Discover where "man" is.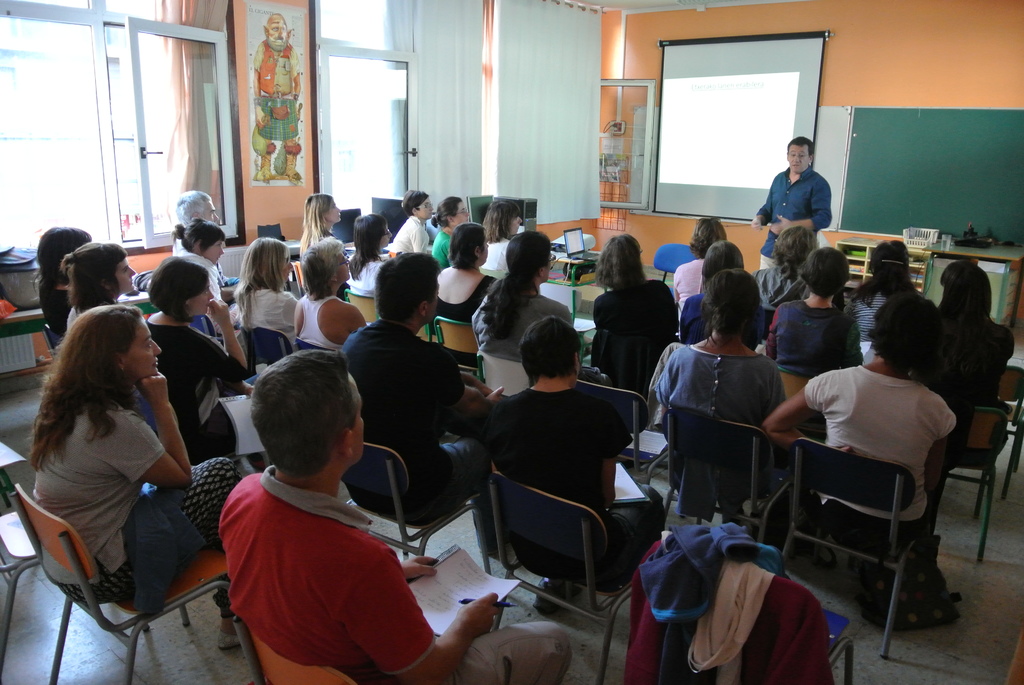
Discovered at select_region(253, 13, 306, 180).
